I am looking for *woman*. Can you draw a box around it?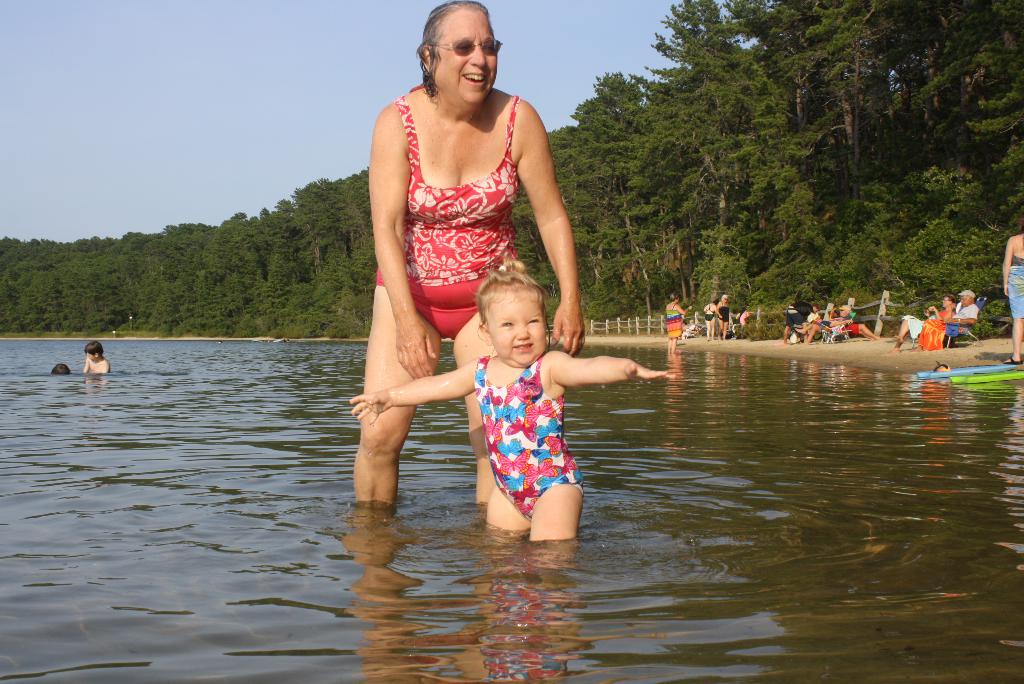
Sure, the bounding box is l=332, t=33, r=571, b=539.
